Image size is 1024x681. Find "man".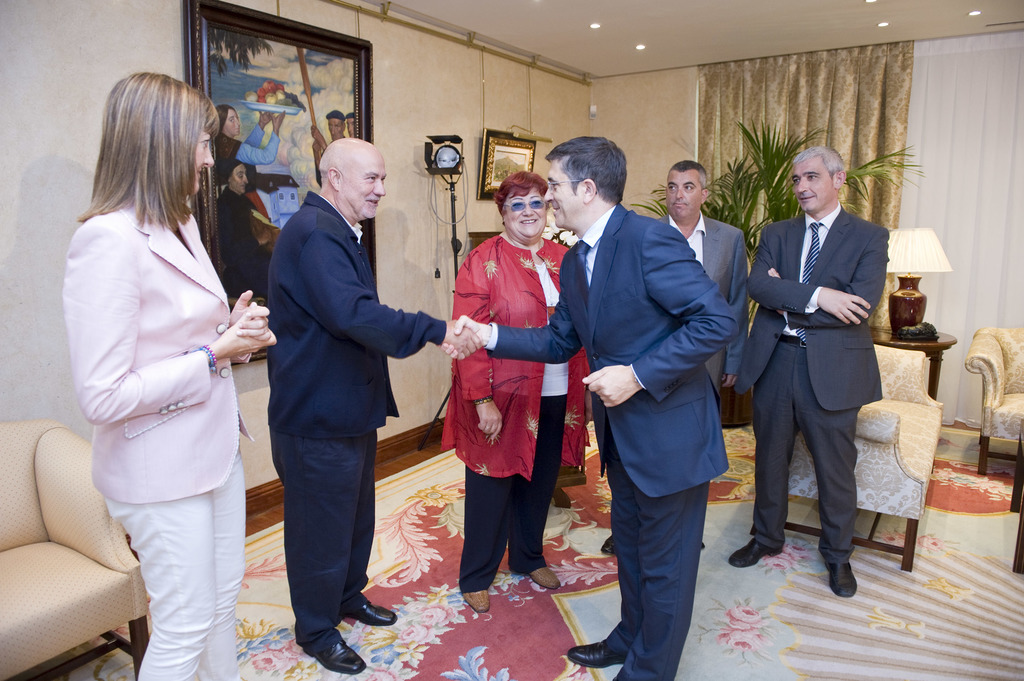
601, 162, 751, 556.
